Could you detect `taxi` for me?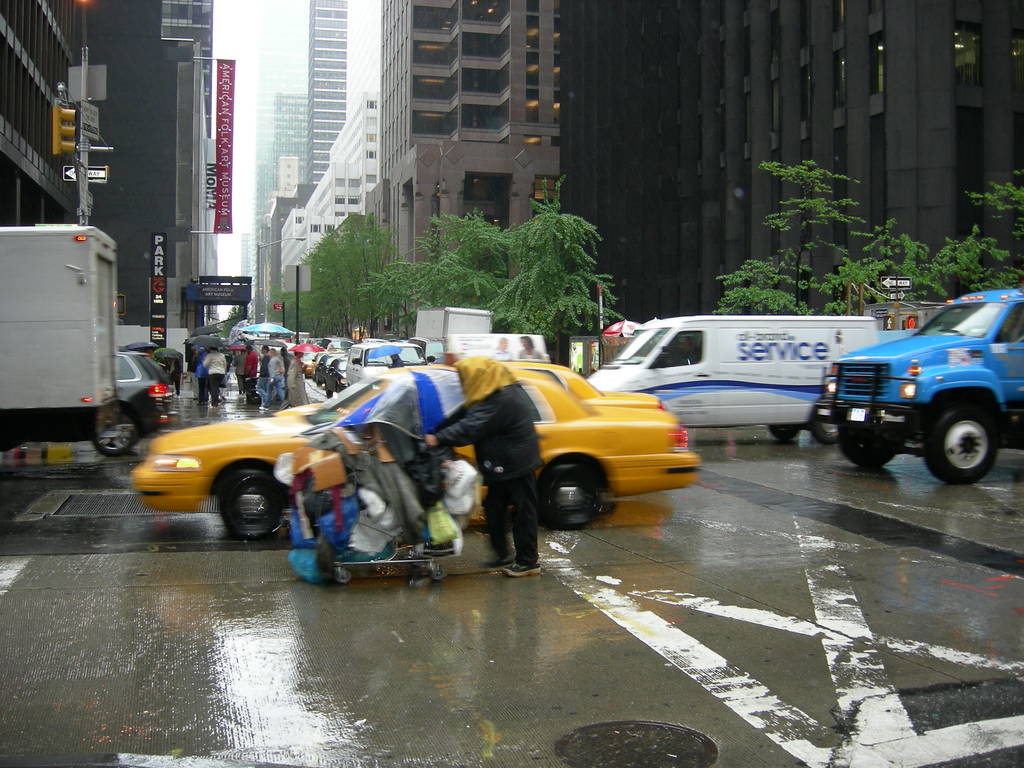
Detection result: 129, 353, 701, 540.
